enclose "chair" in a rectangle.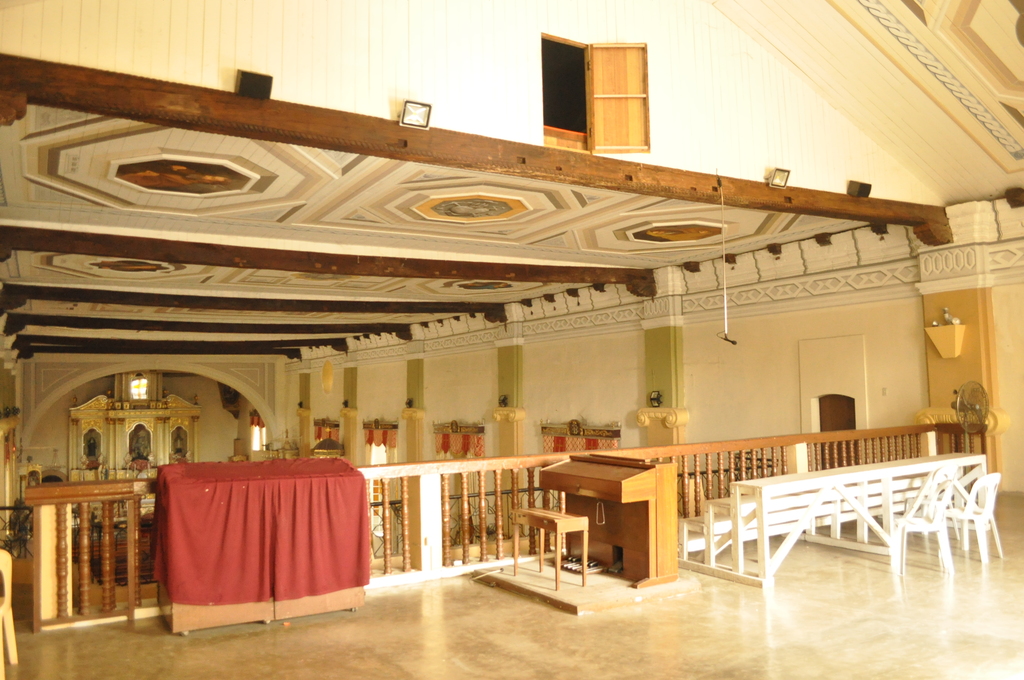
(left=872, top=461, right=947, bottom=581).
